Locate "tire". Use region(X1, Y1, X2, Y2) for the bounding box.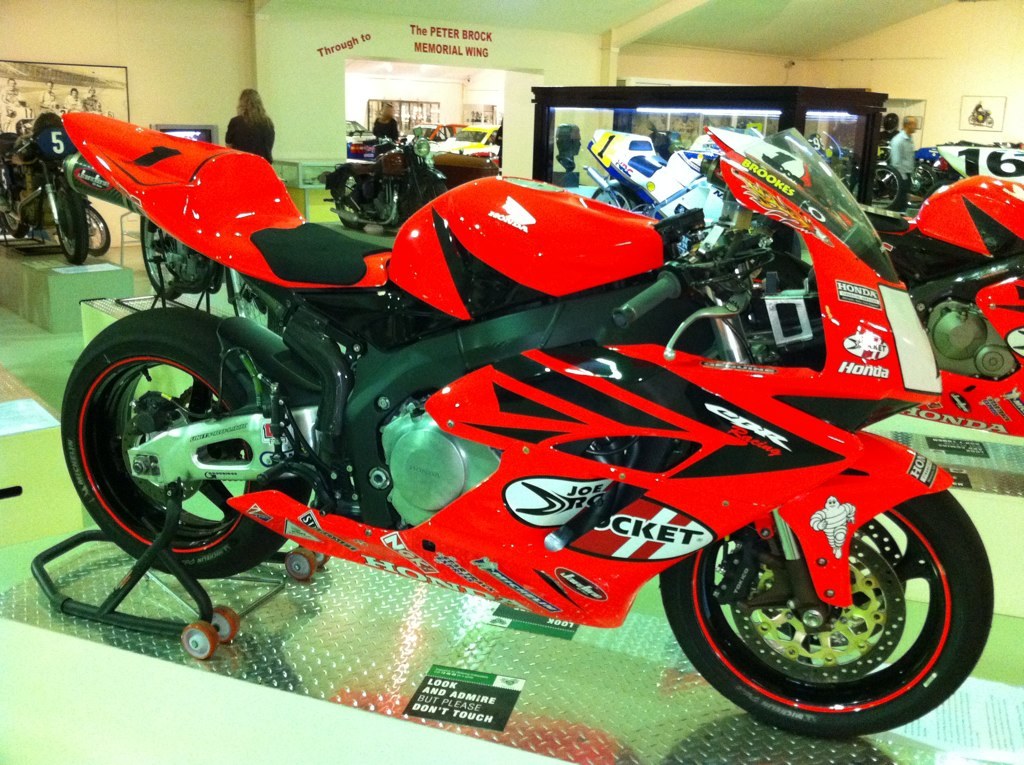
region(61, 305, 311, 578).
